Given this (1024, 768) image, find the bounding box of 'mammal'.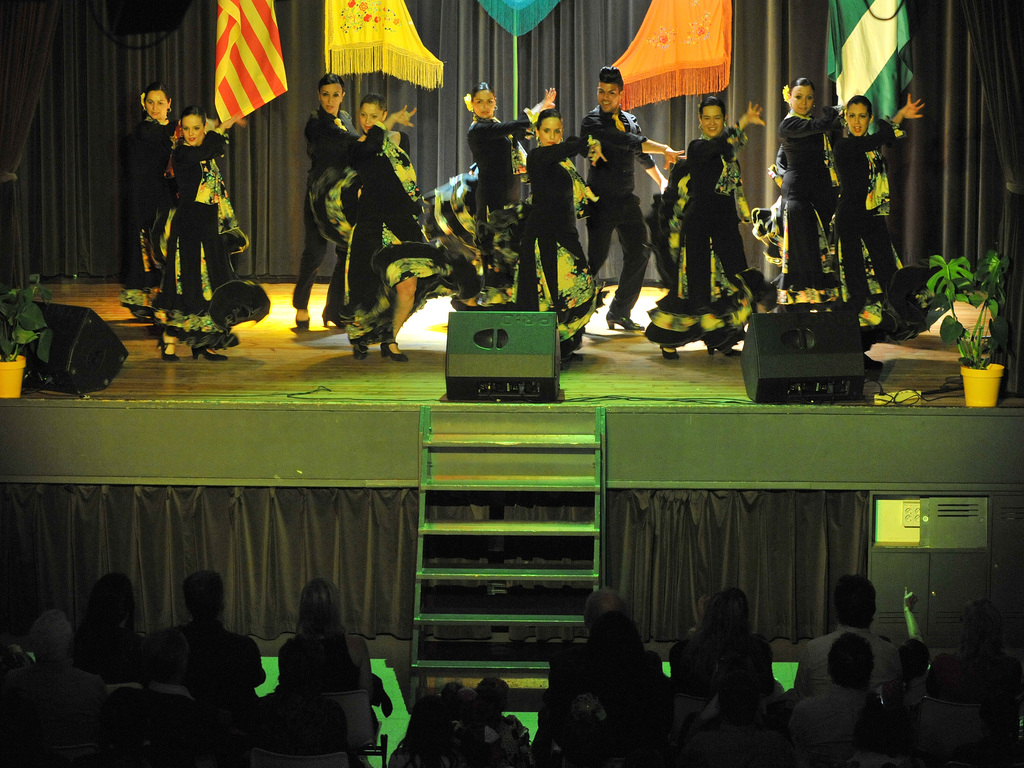
bbox(832, 93, 924, 346).
